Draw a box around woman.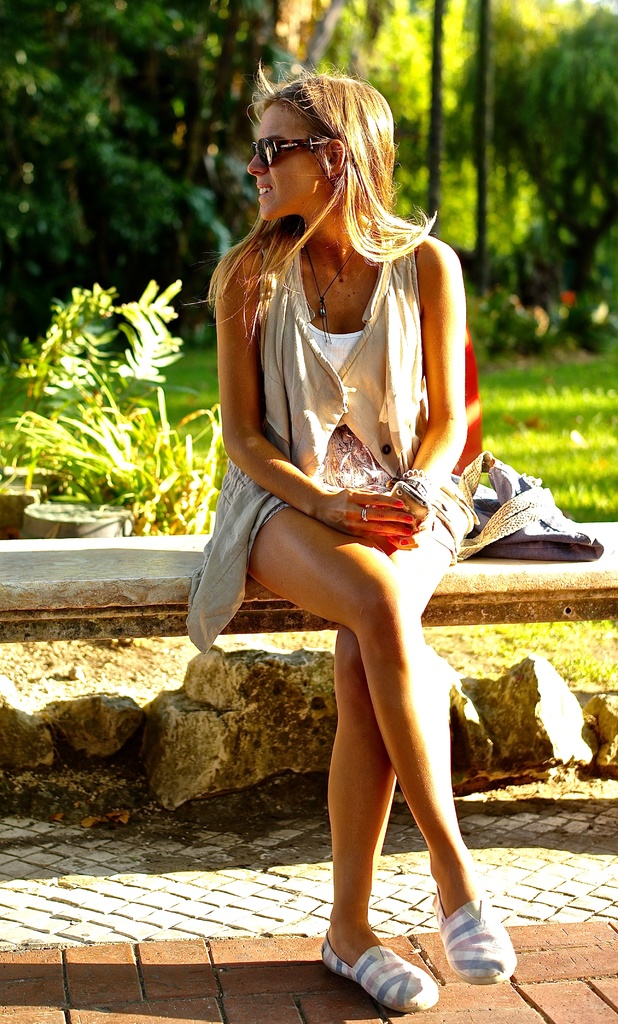
(186,19,501,1002).
